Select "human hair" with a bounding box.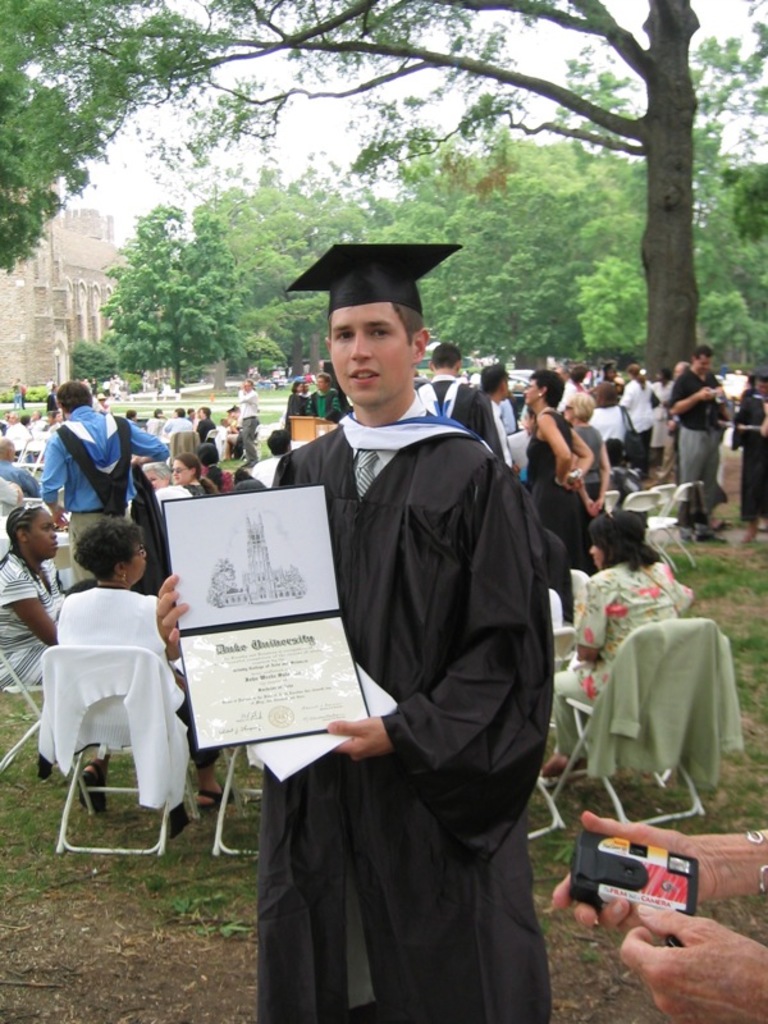
Rect(564, 361, 591, 385).
